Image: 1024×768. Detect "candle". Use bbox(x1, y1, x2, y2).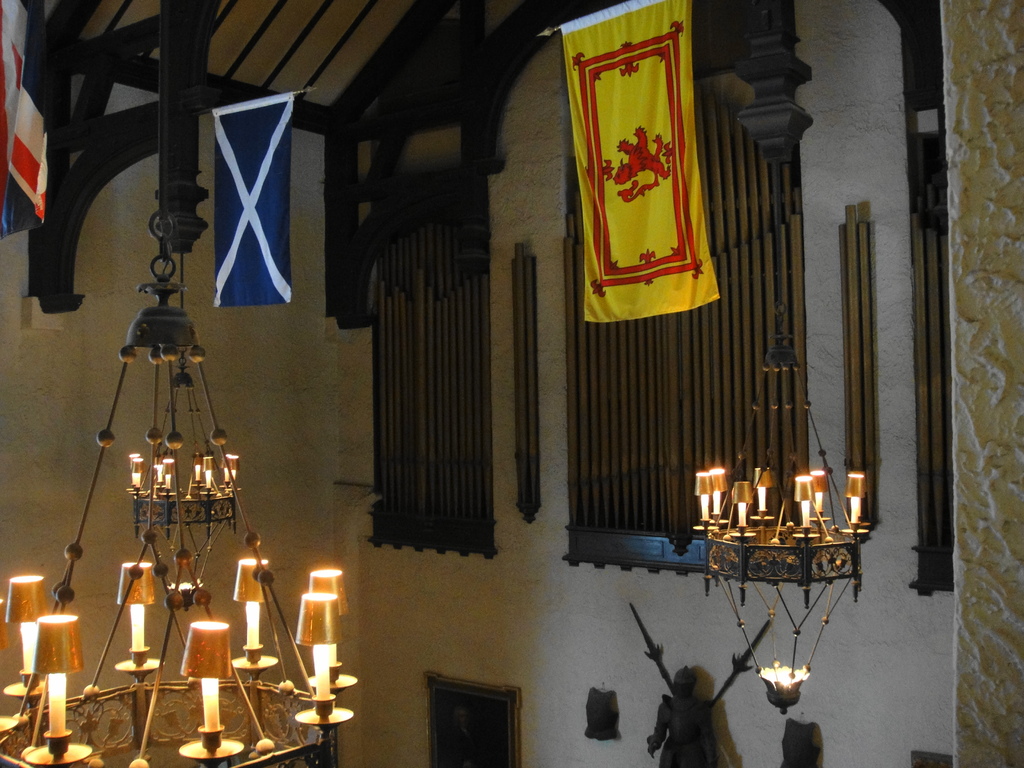
bbox(852, 499, 861, 520).
